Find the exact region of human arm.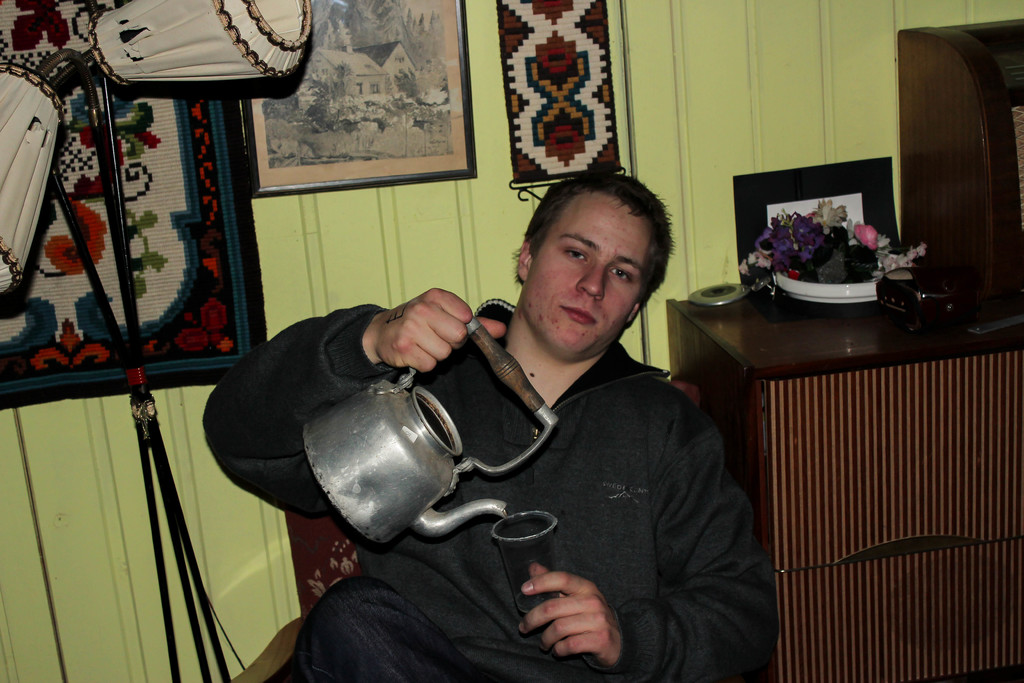
Exact region: [left=201, top=288, right=472, bottom=518].
